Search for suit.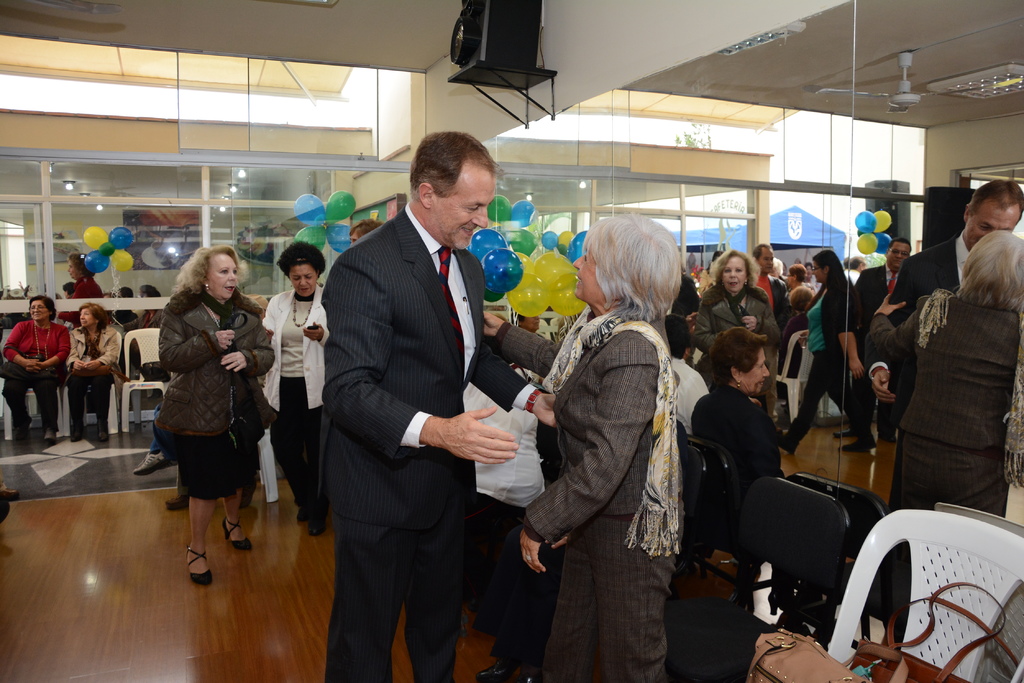
Found at locate(260, 286, 324, 410).
